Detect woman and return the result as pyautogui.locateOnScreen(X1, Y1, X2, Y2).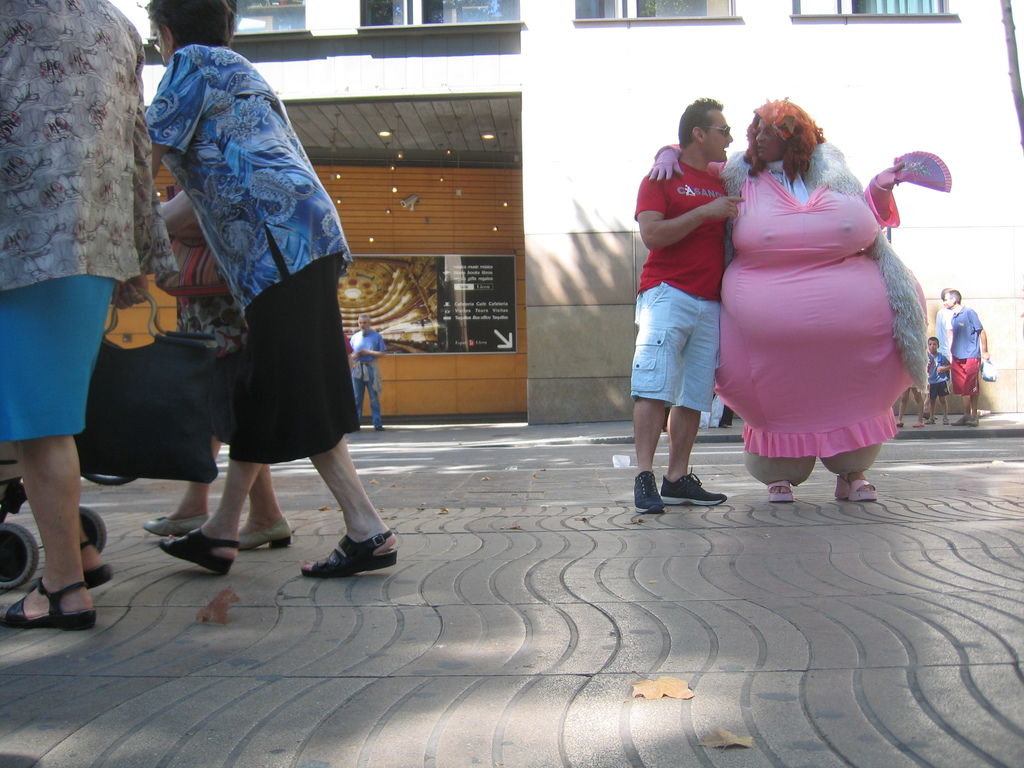
pyautogui.locateOnScreen(0, 0, 146, 632).
